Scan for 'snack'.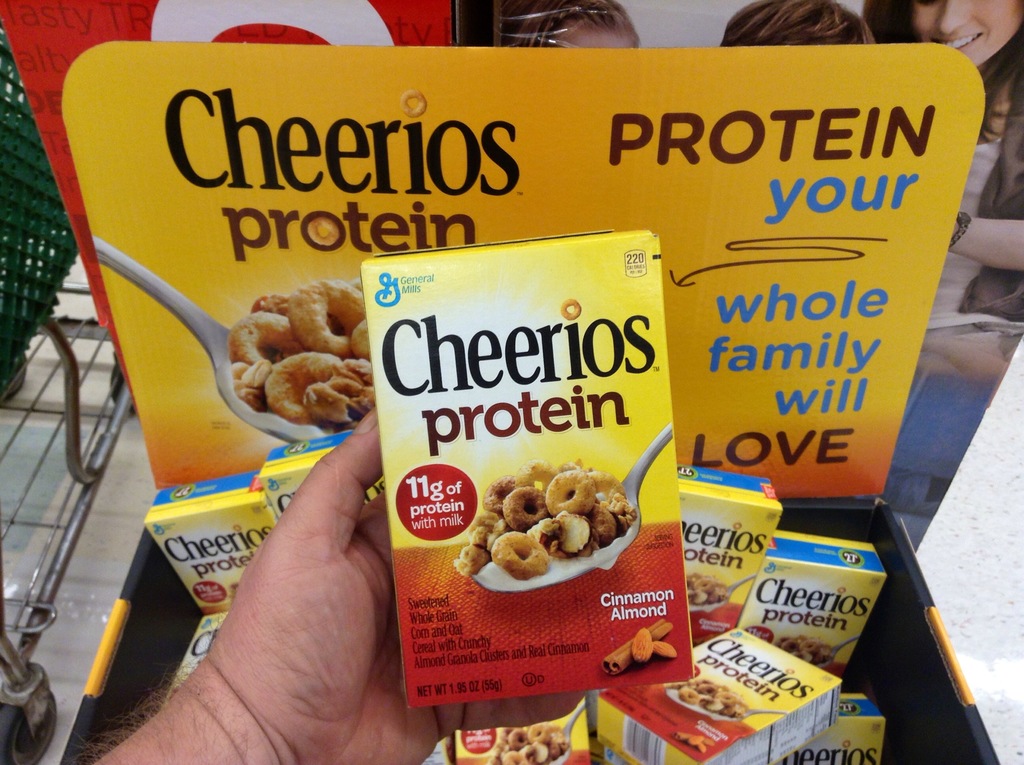
Scan result: x1=450, y1=449, x2=639, y2=579.
